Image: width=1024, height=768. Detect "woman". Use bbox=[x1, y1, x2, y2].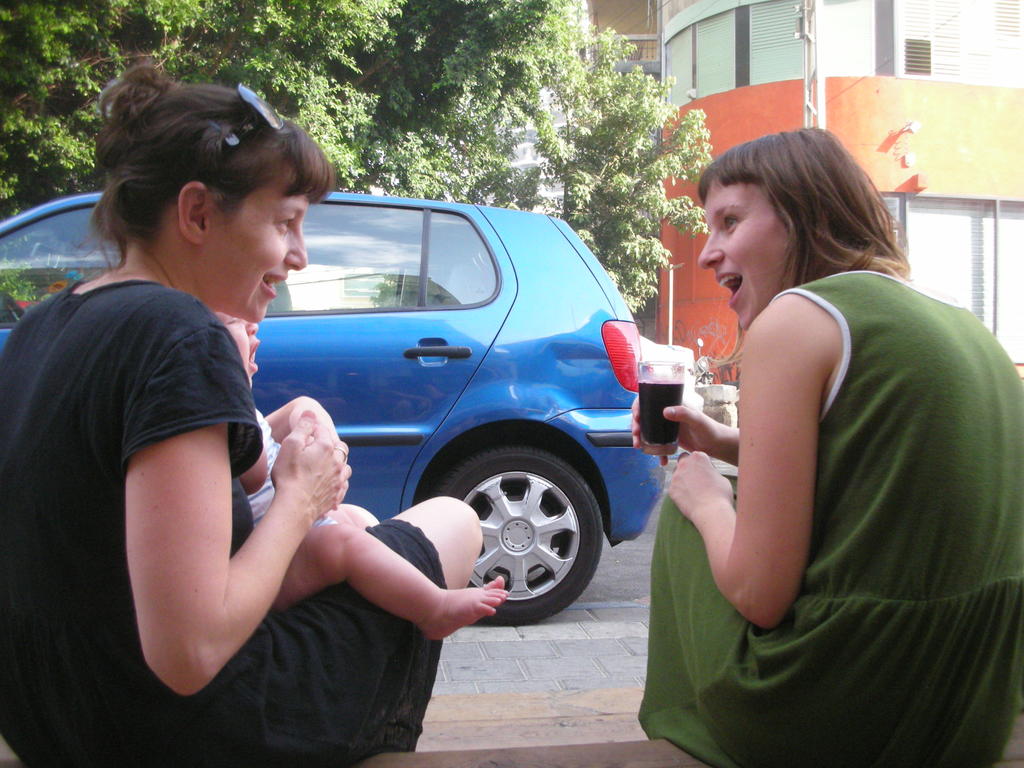
bbox=[0, 53, 480, 767].
